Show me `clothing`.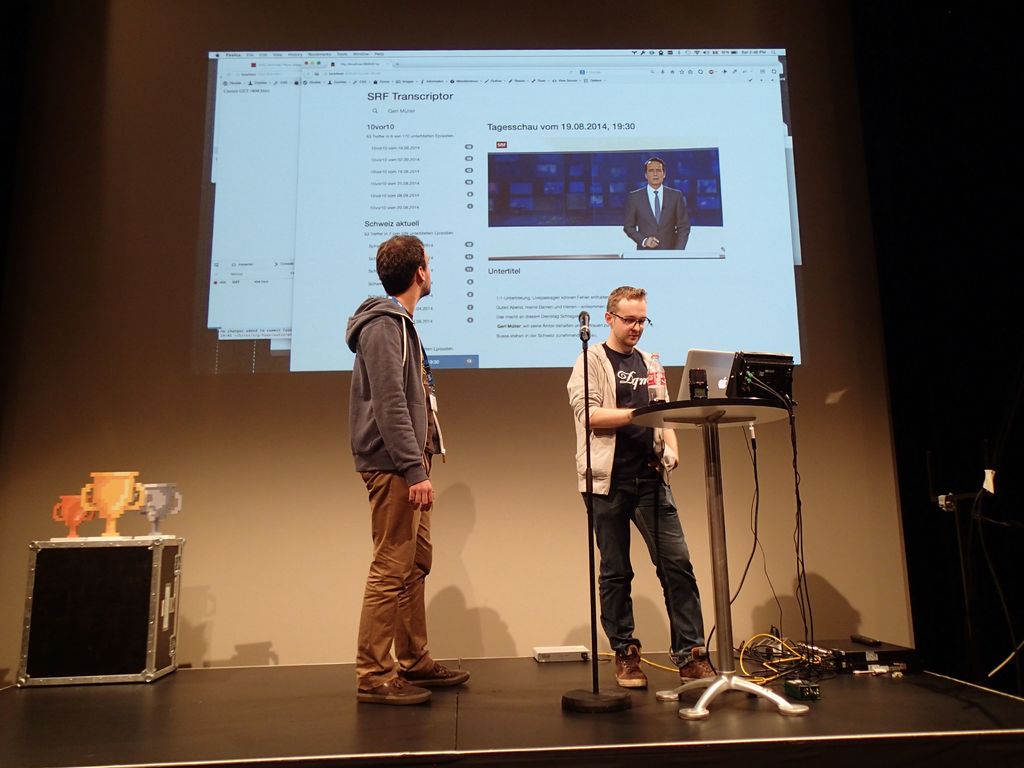
`clothing` is here: bbox=[574, 300, 703, 669].
